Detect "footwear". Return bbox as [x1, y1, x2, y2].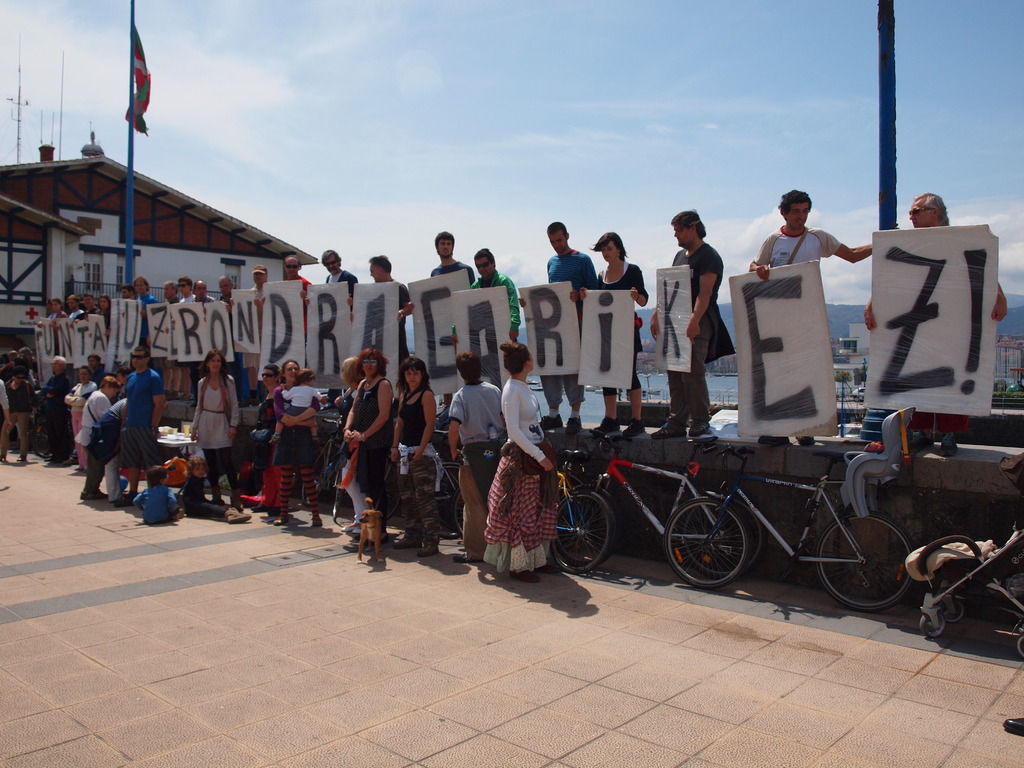
[392, 534, 419, 547].
